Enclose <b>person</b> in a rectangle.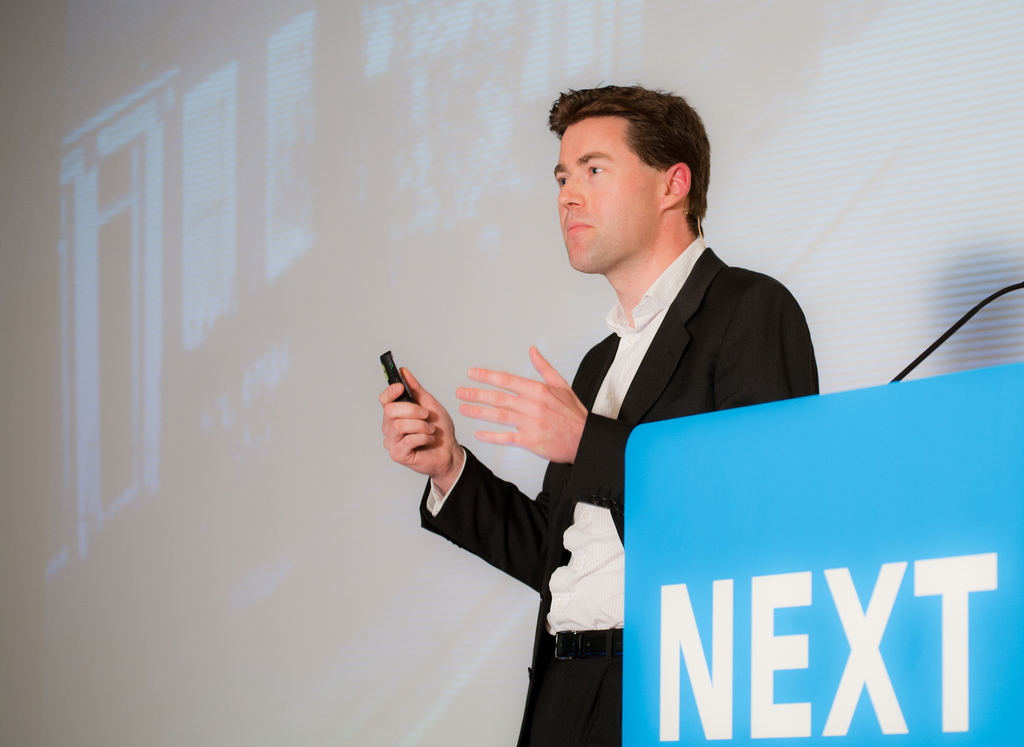
[left=443, top=98, right=817, bottom=704].
